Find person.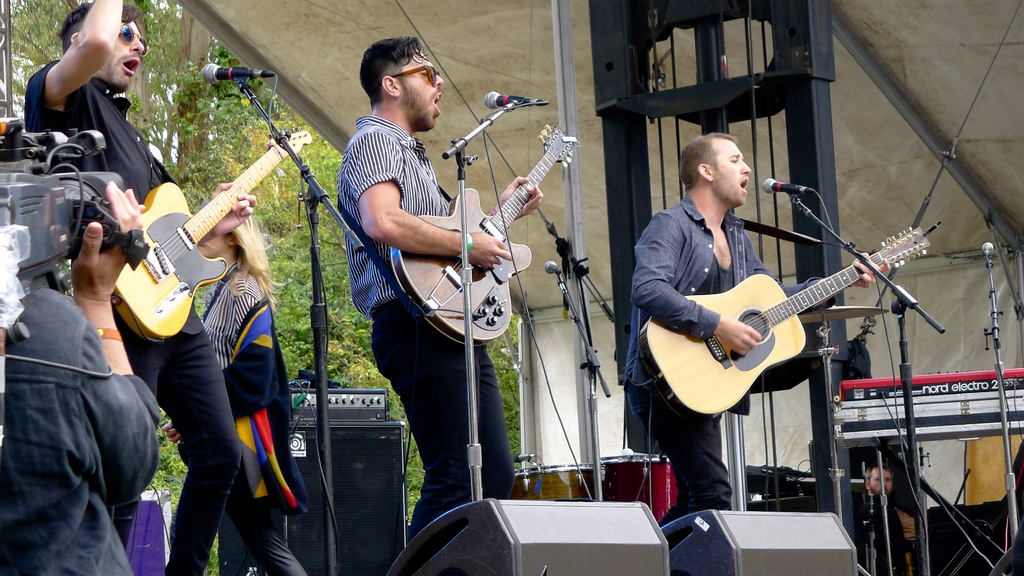
335/35/543/575.
